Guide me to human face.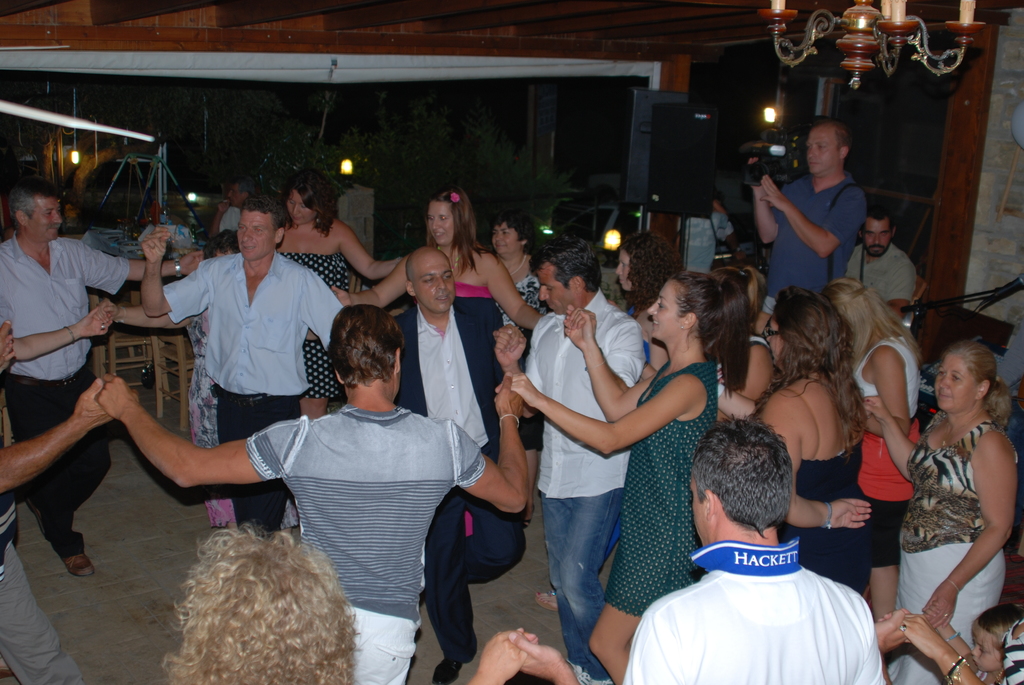
Guidance: box=[240, 211, 278, 261].
